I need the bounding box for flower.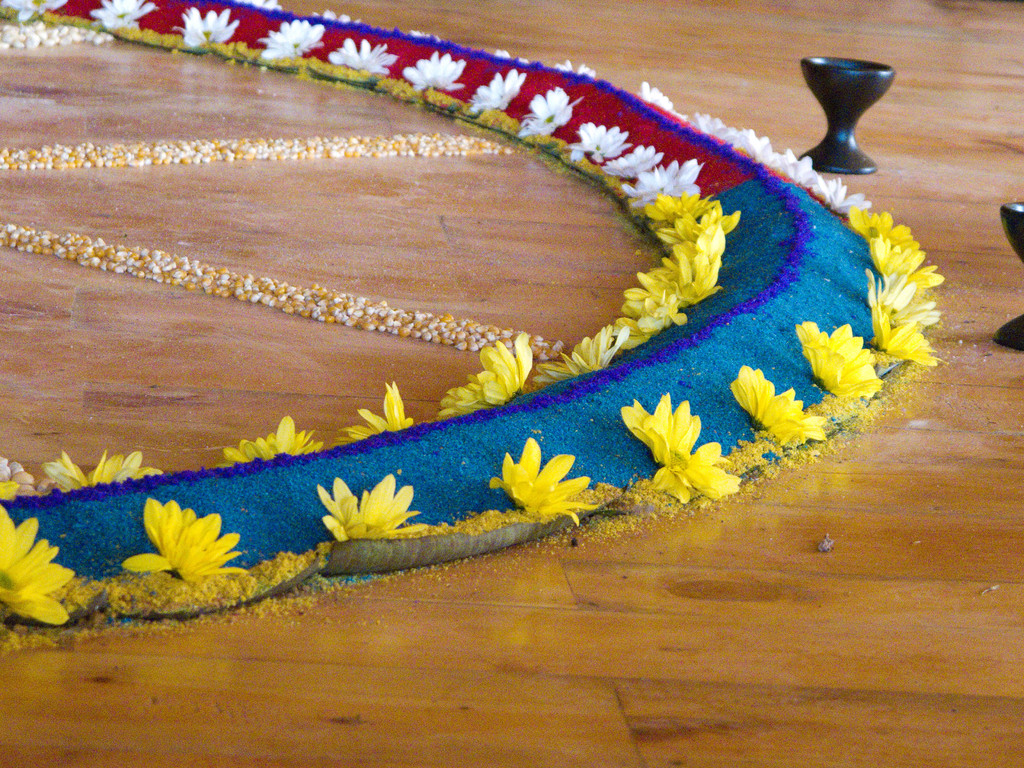
Here it is: [x1=620, y1=159, x2=703, y2=195].
